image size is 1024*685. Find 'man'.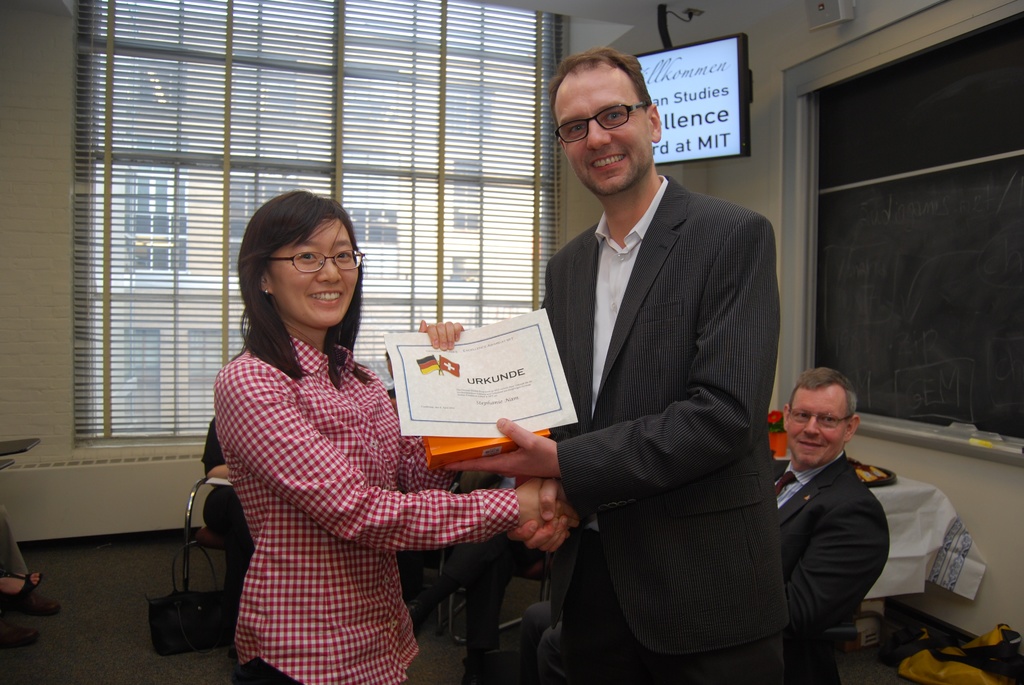
BBox(438, 45, 779, 684).
